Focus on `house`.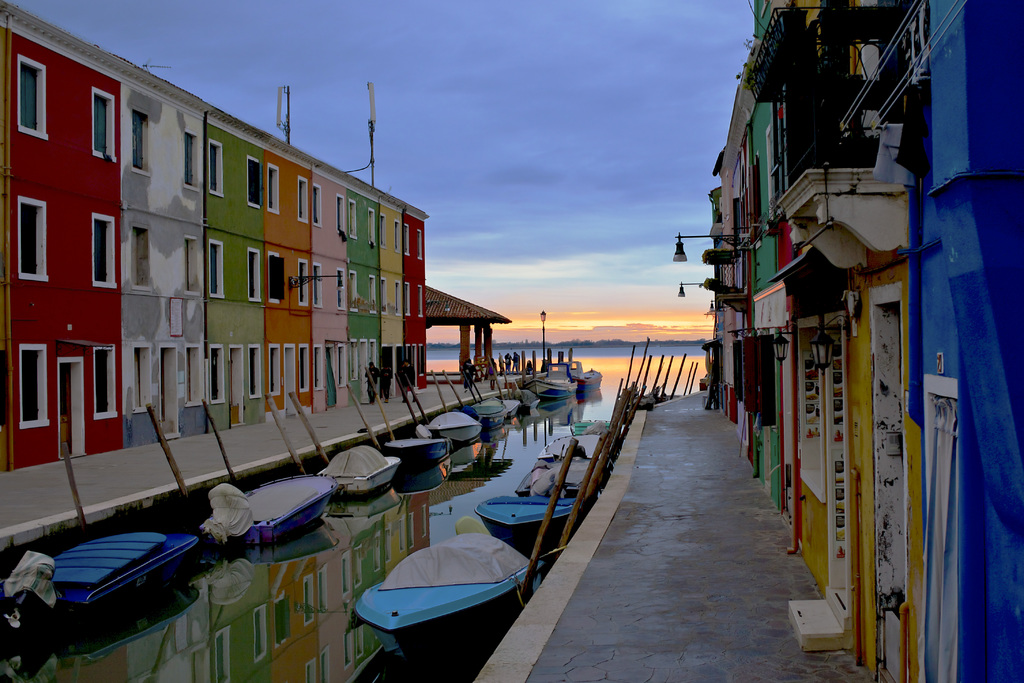
Focused at [707, 0, 1023, 682].
